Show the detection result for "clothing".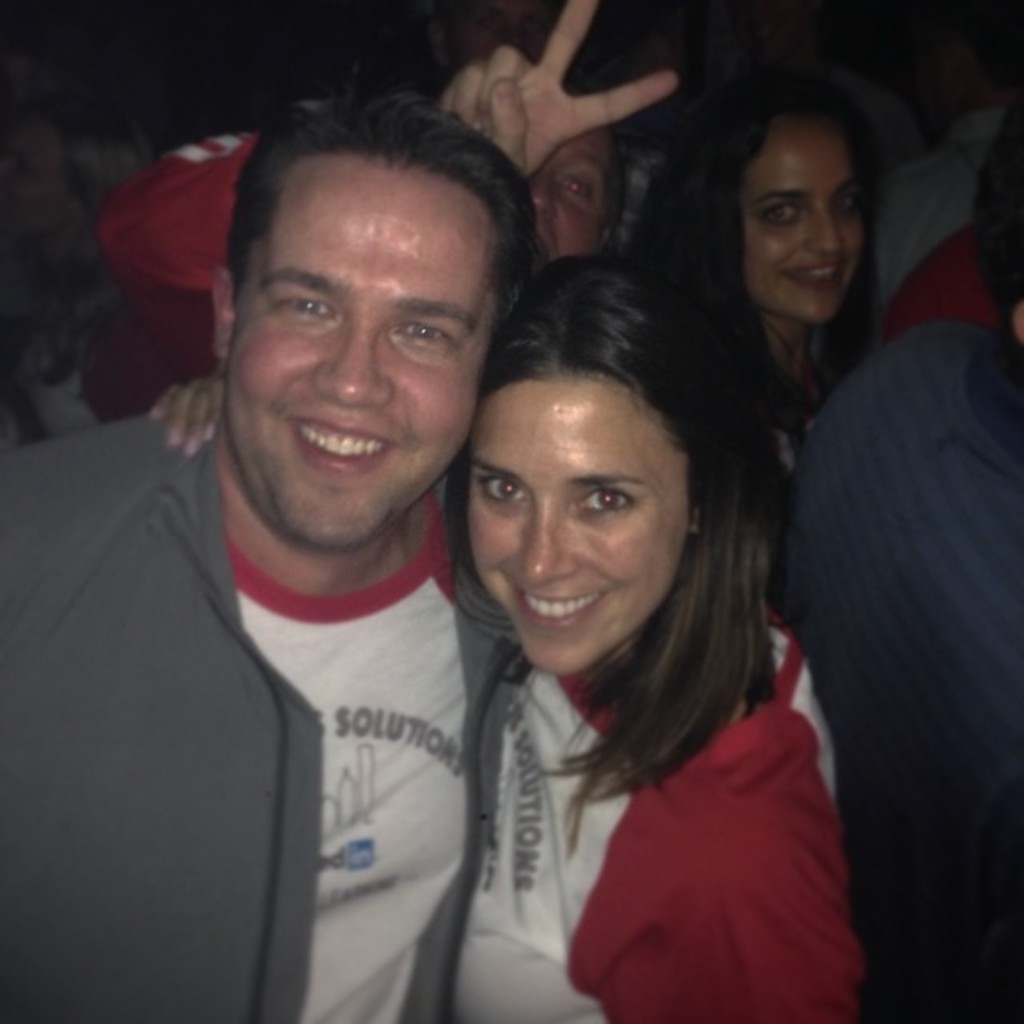
(616, 147, 661, 251).
